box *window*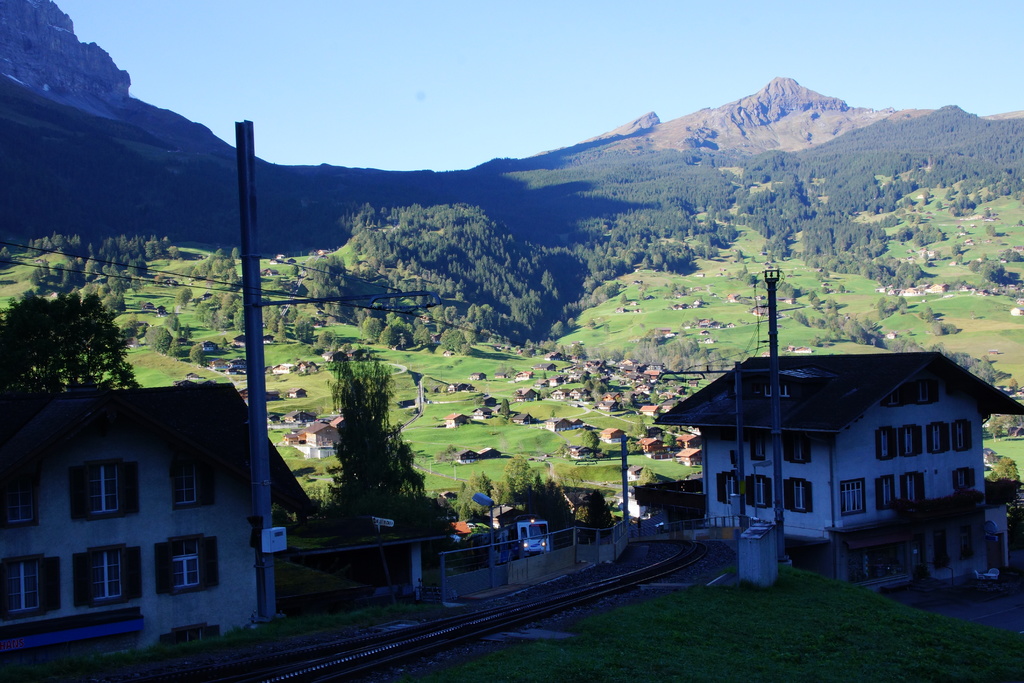
bbox(875, 473, 902, 511)
